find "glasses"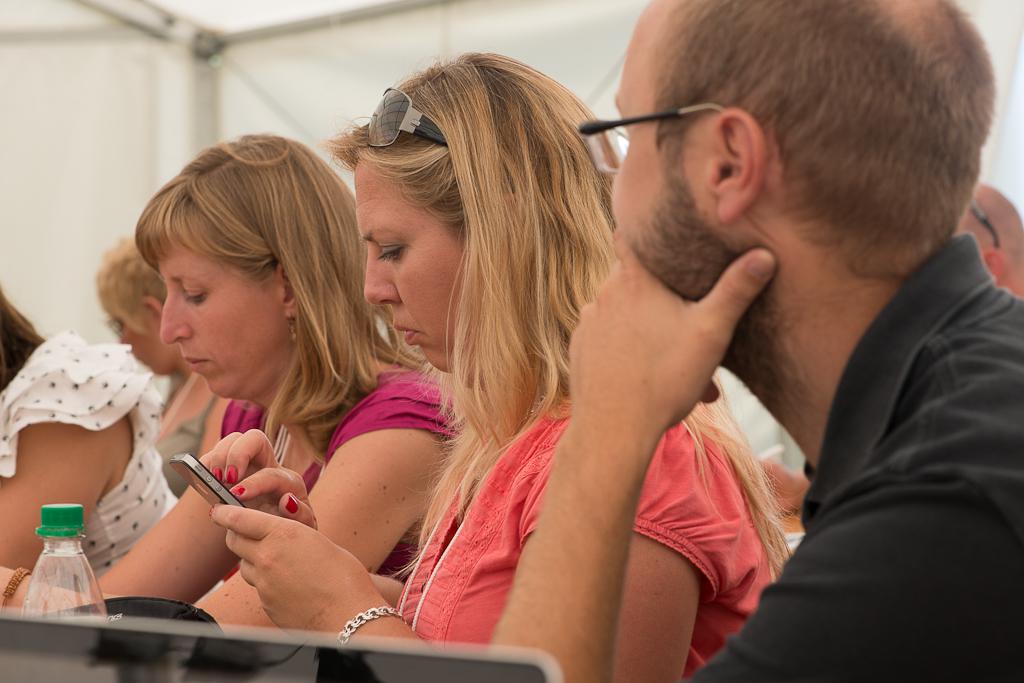
bbox(576, 100, 720, 176)
